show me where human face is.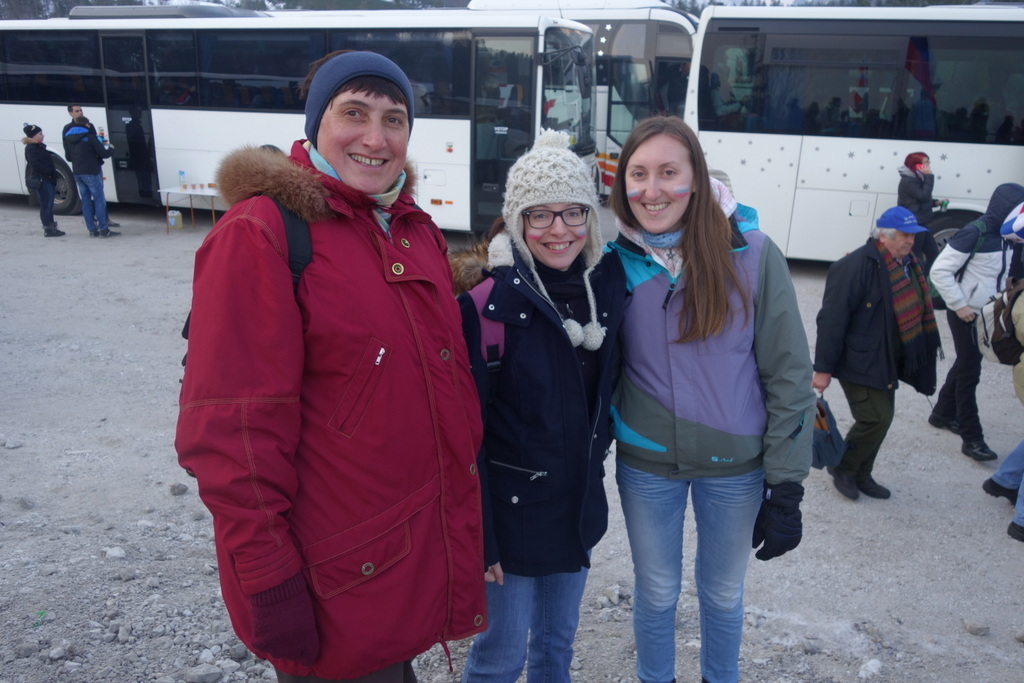
human face is at pyautogui.locateOnScreen(525, 199, 587, 269).
